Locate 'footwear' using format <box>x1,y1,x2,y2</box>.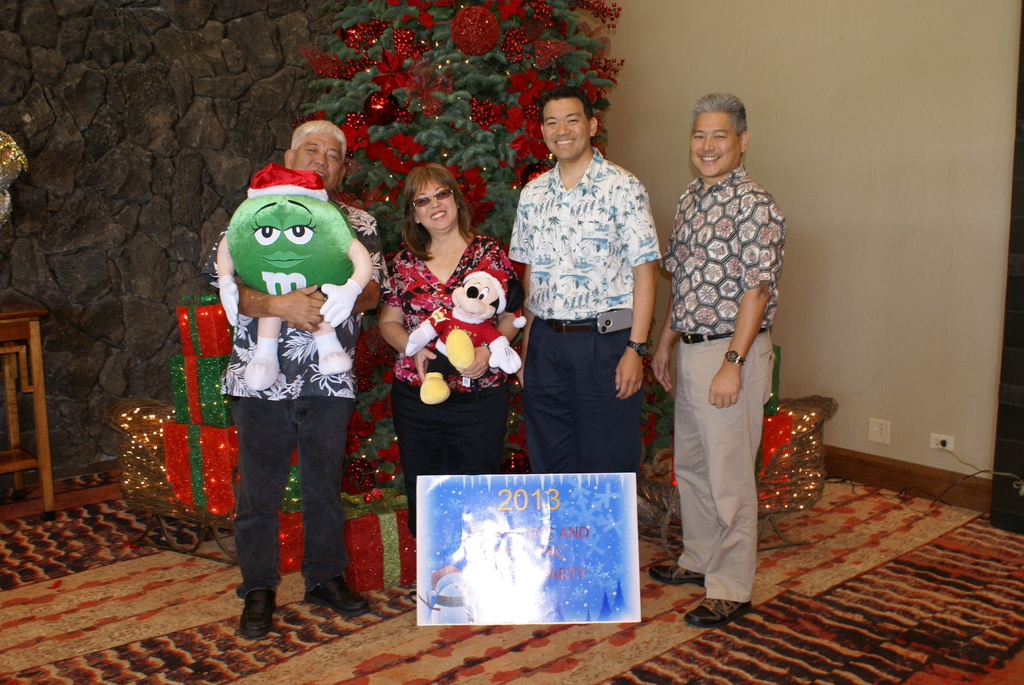
<box>305,573,367,616</box>.
